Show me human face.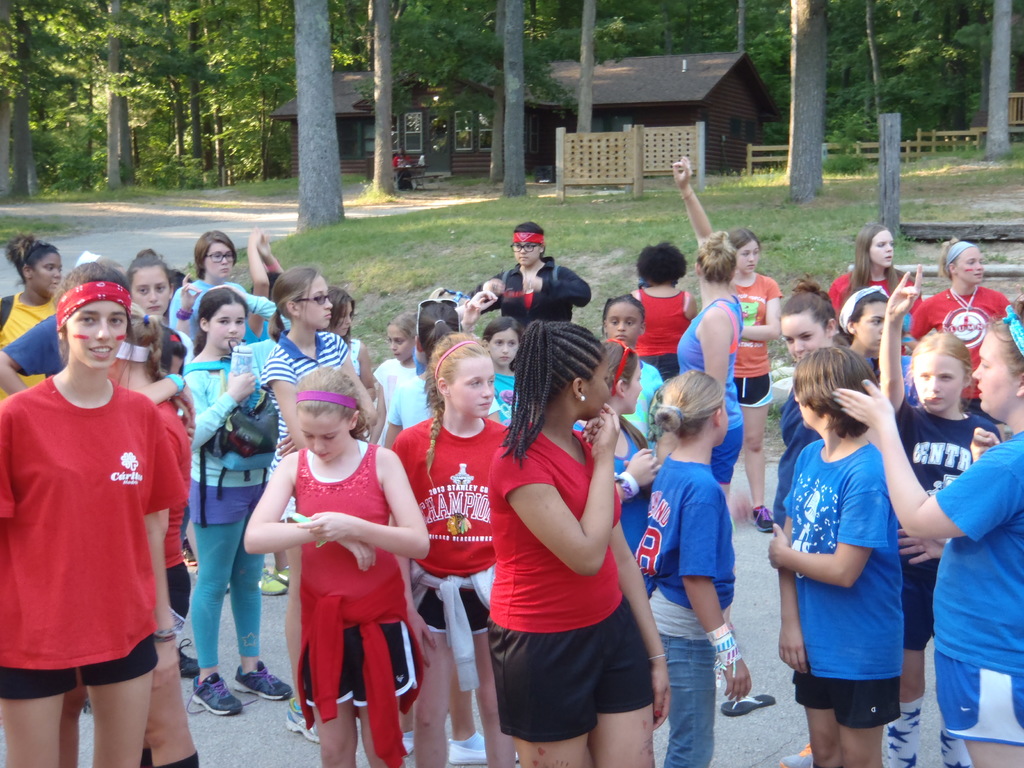
human face is here: (x1=511, y1=242, x2=538, y2=263).
